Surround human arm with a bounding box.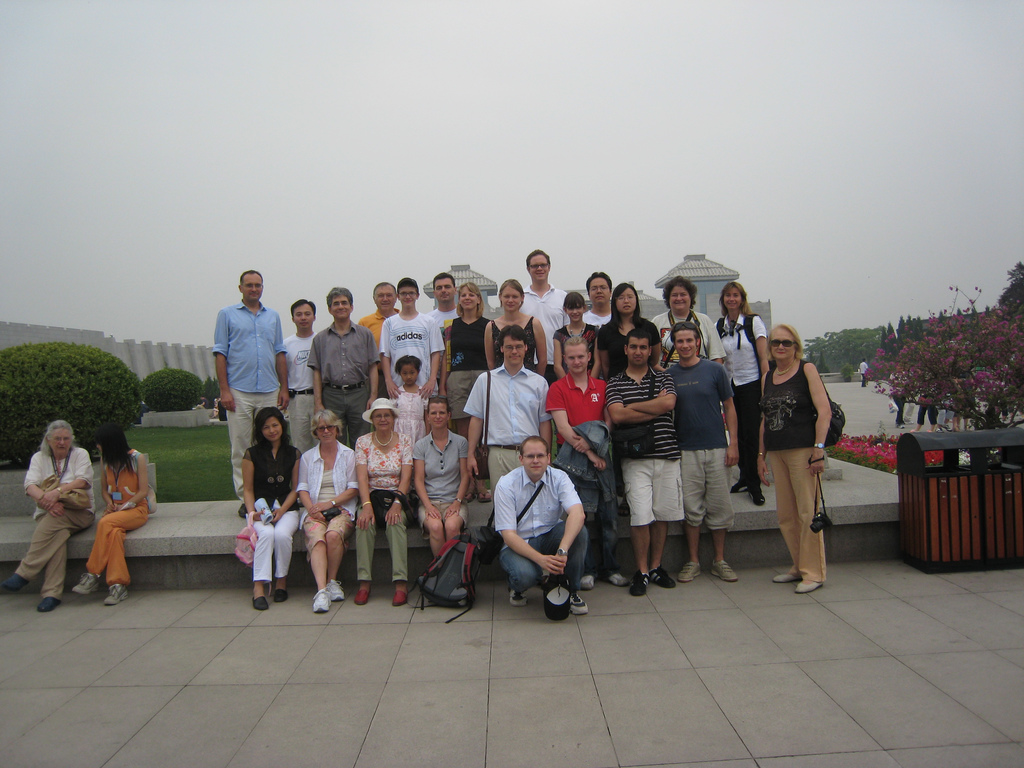
<box>305,337,329,415</box>.
